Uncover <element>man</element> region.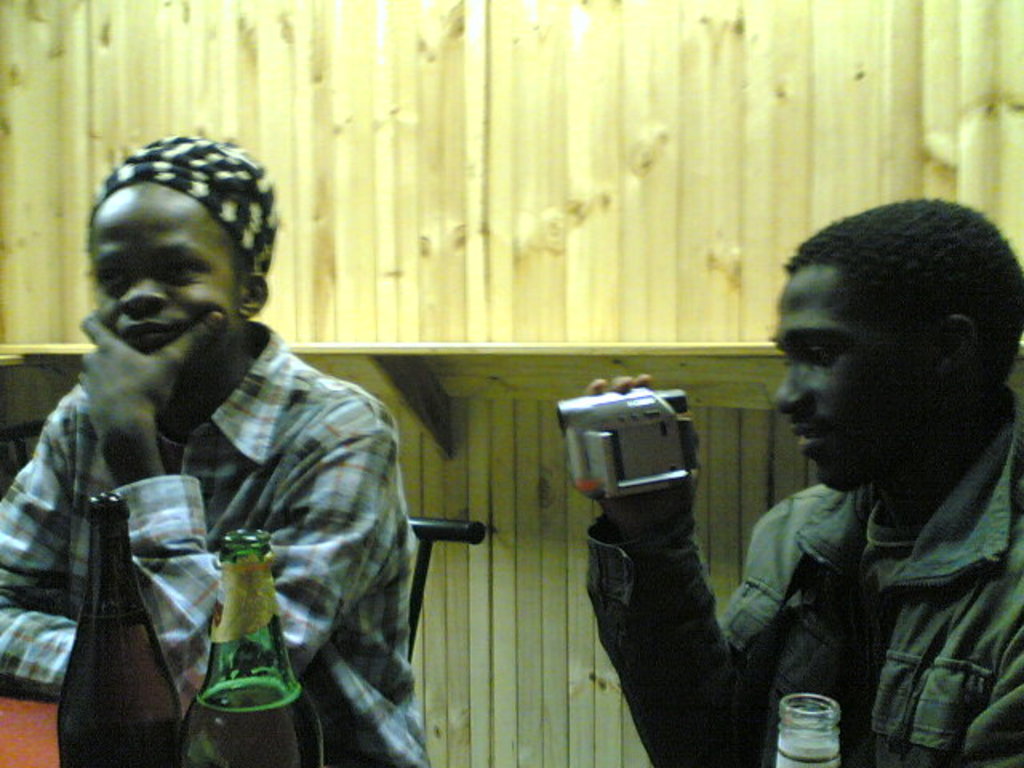
Uncovered: rect(635, 210, 1023, 767).
